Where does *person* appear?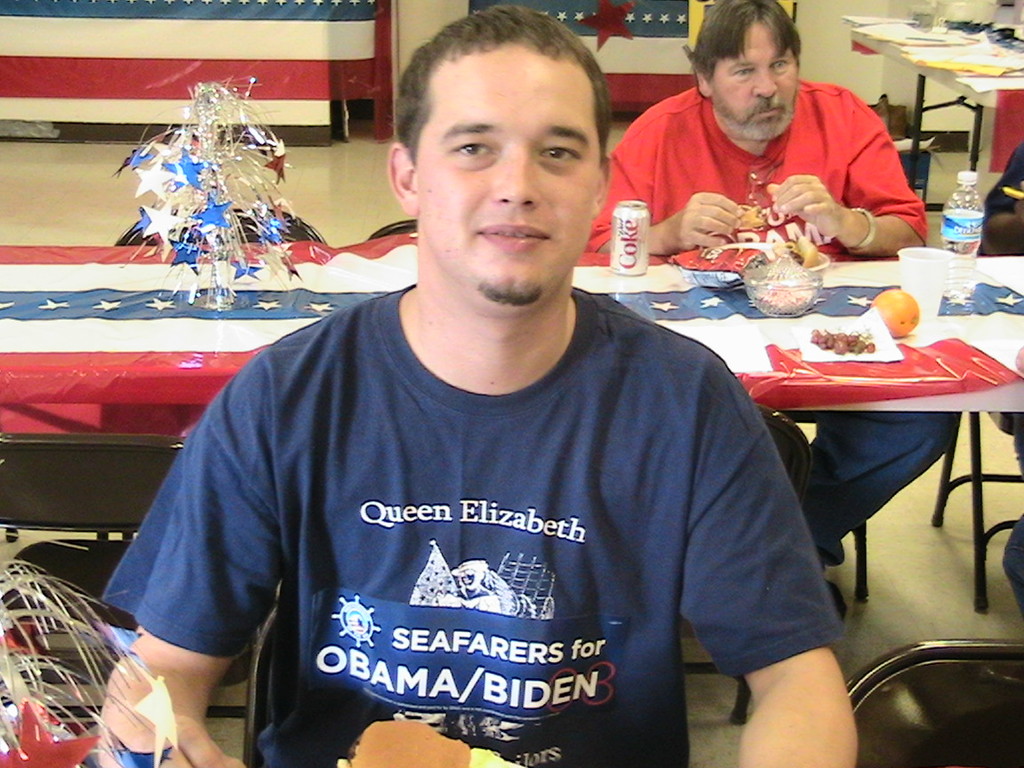
Appears at {"left": 566, "top": 0, "right": 949, "bottom": 617}.
